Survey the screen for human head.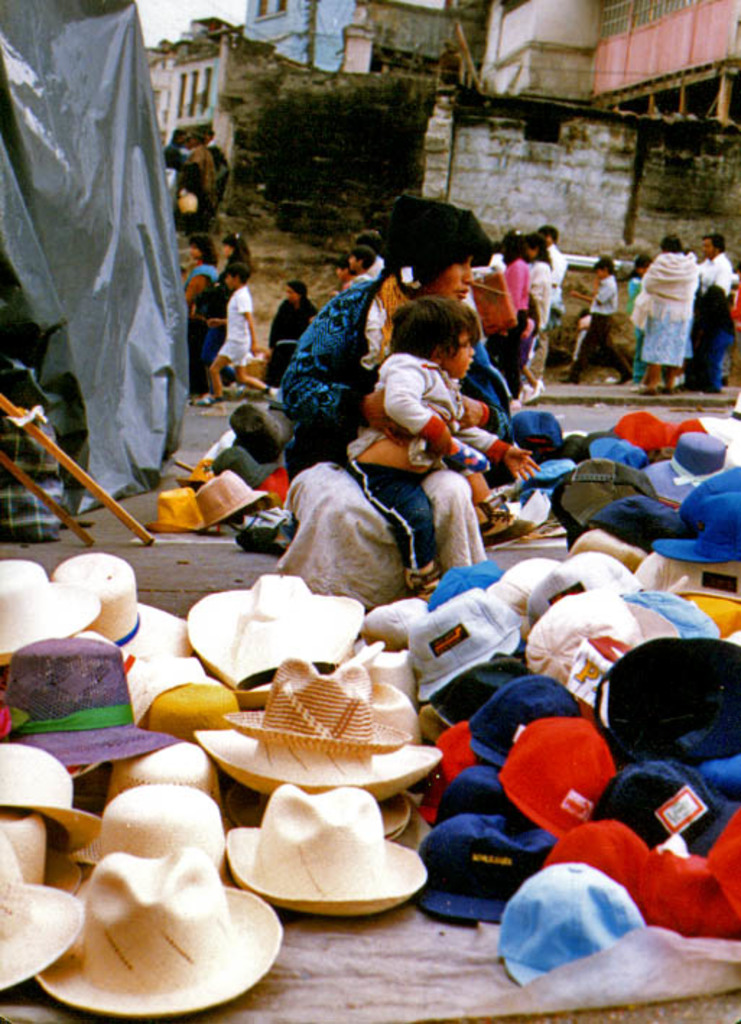
Survey found: l=631, t=254, r=653, b=283.
